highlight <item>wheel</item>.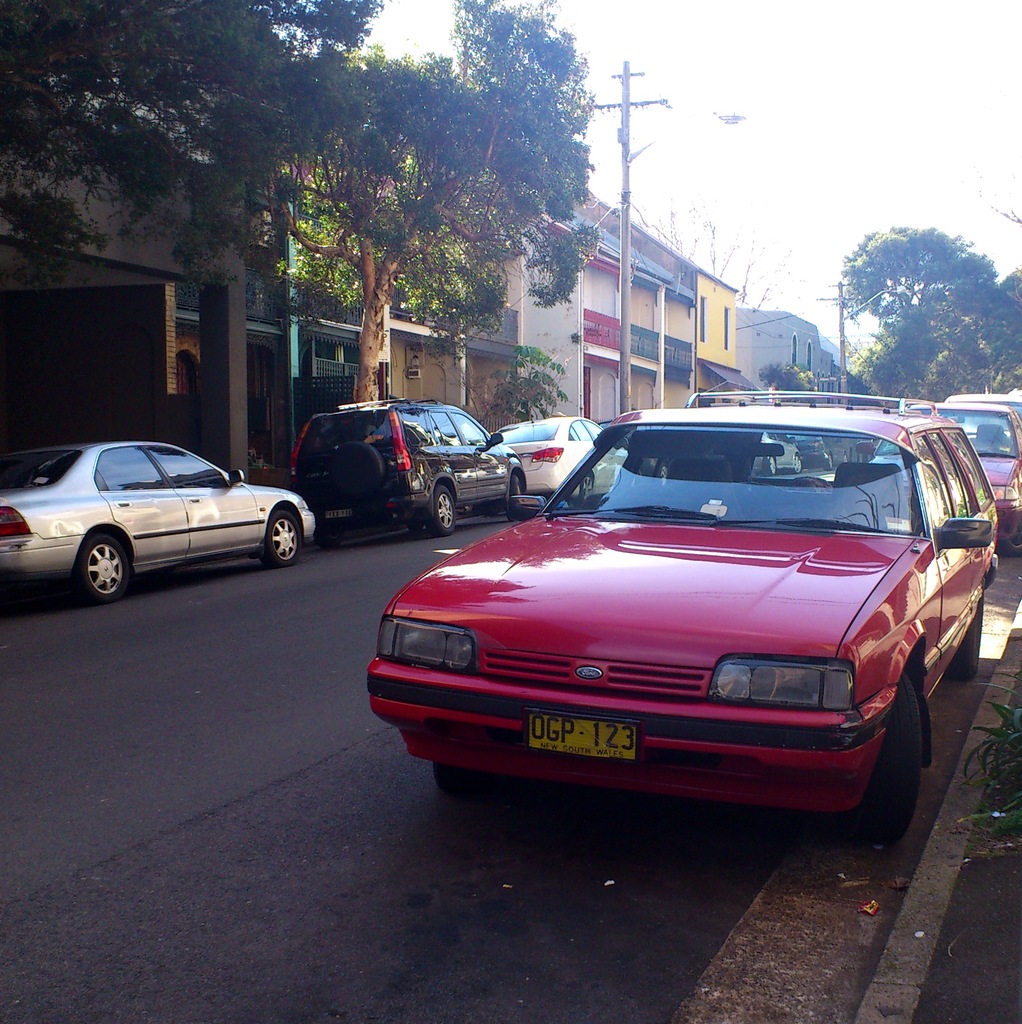
Highlighted region: crop(512, 468, 526, 495).
